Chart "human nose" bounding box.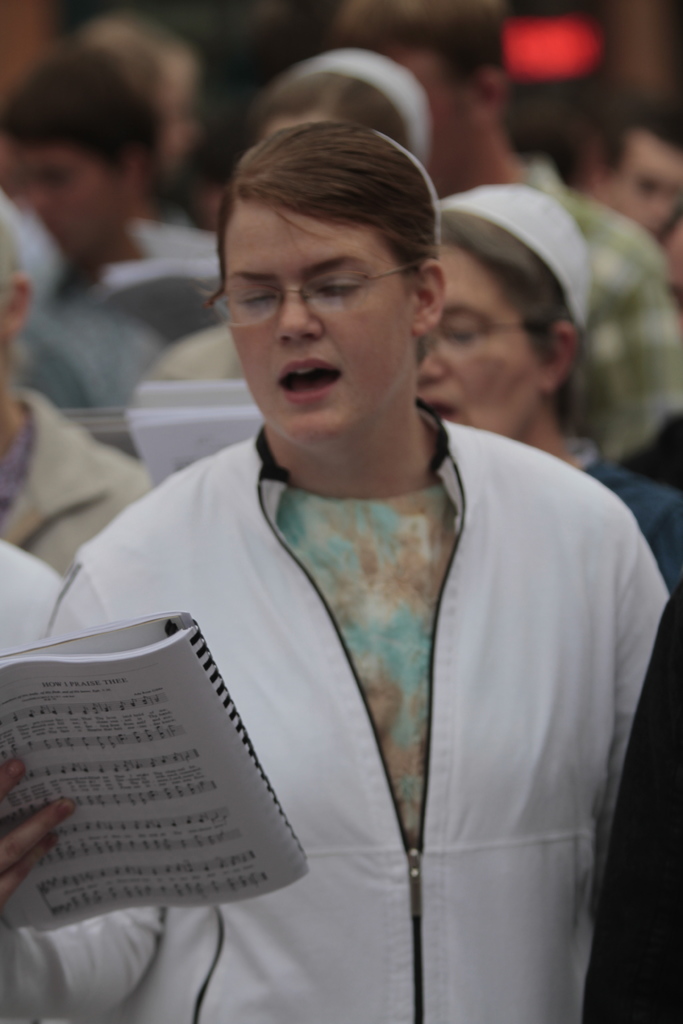
Charted: [418,352,449,385].
